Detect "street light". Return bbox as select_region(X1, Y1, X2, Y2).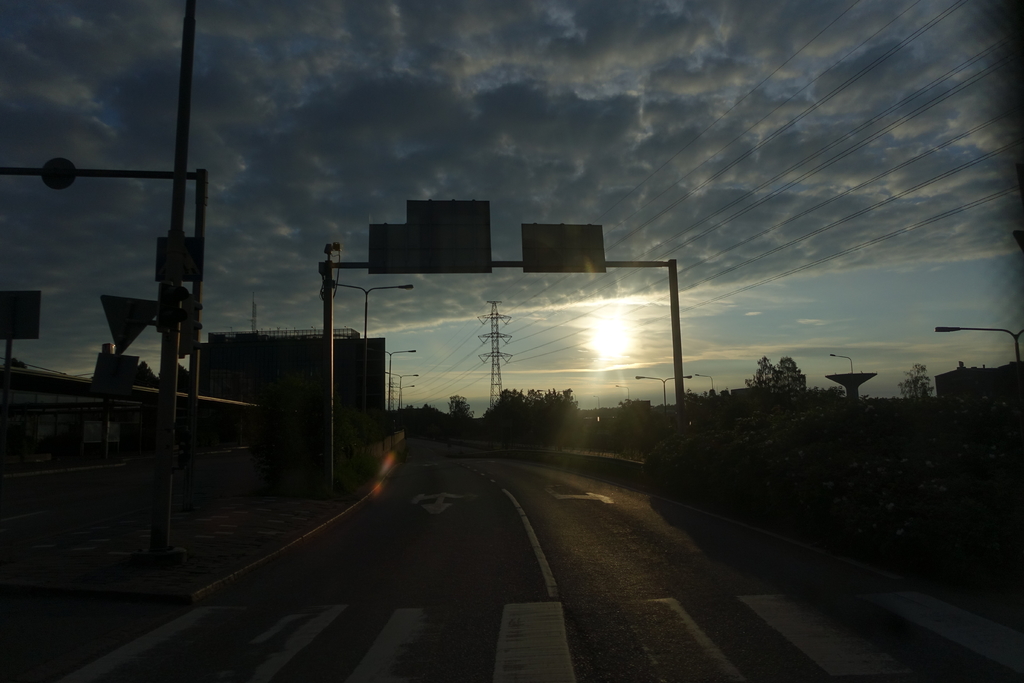
select_region(380, 344, 415, 407).
